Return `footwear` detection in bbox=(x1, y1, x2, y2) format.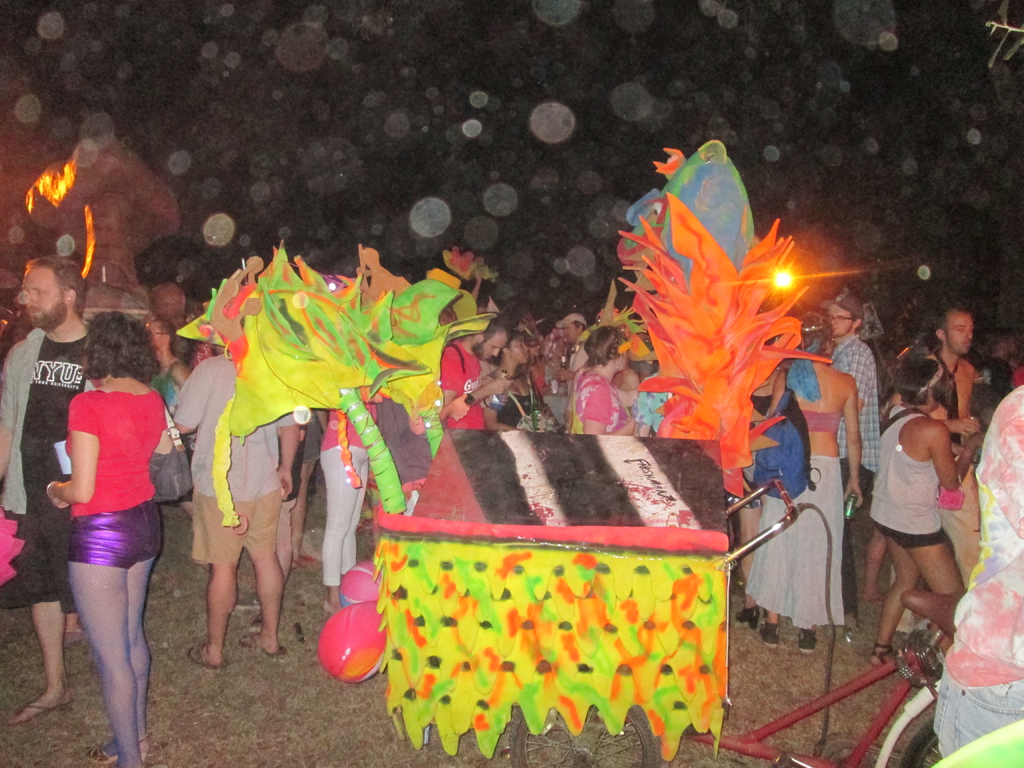
bbox=(188, 647, 224, 668).
